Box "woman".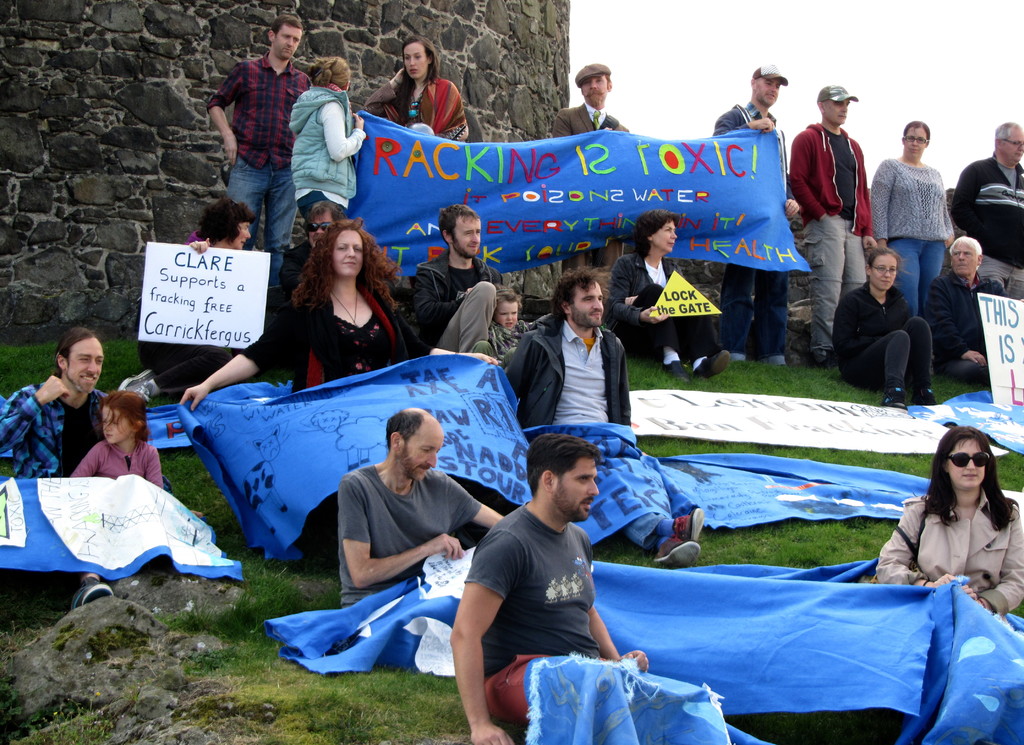
bbox=[180, 219, 499, 414].
